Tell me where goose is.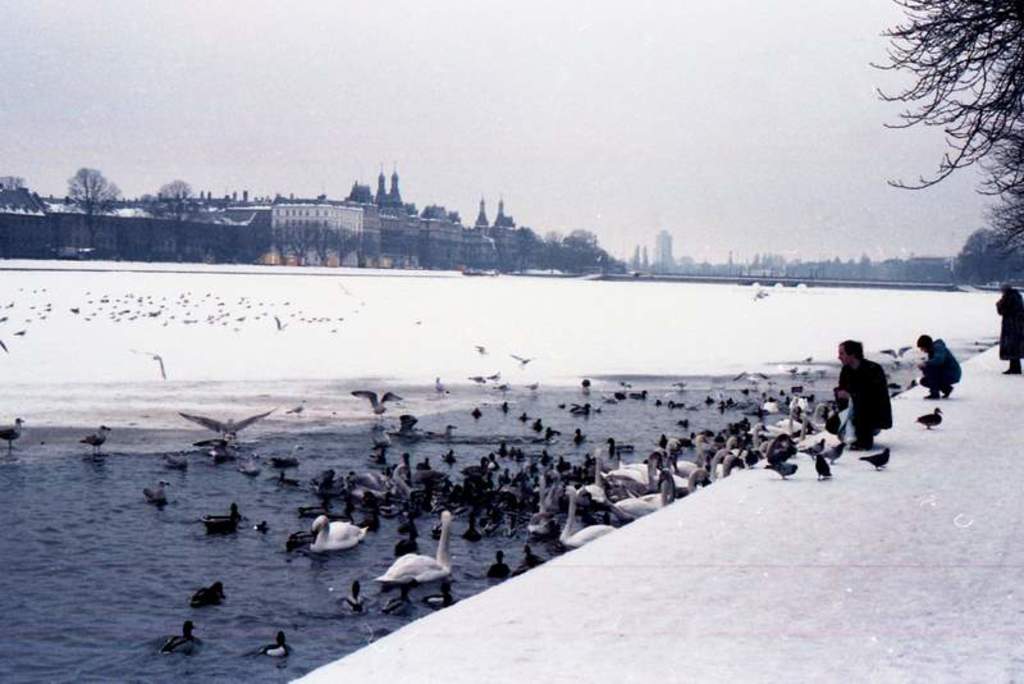
goose is at region(196, 580, 225, 608).
